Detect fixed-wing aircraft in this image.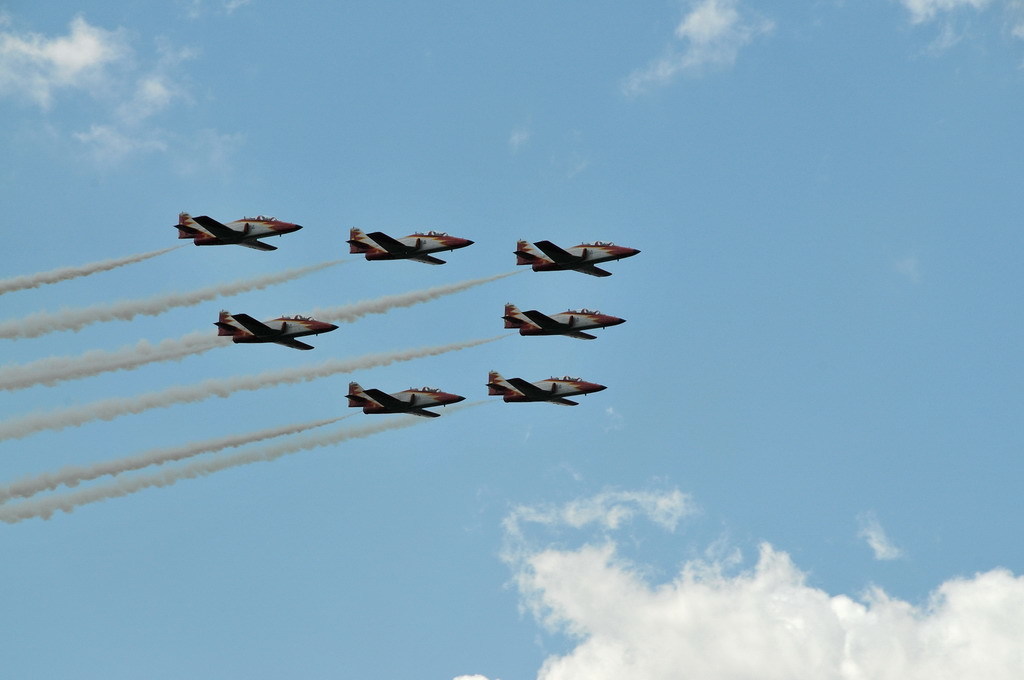
Detection: 496 302 630 341.
